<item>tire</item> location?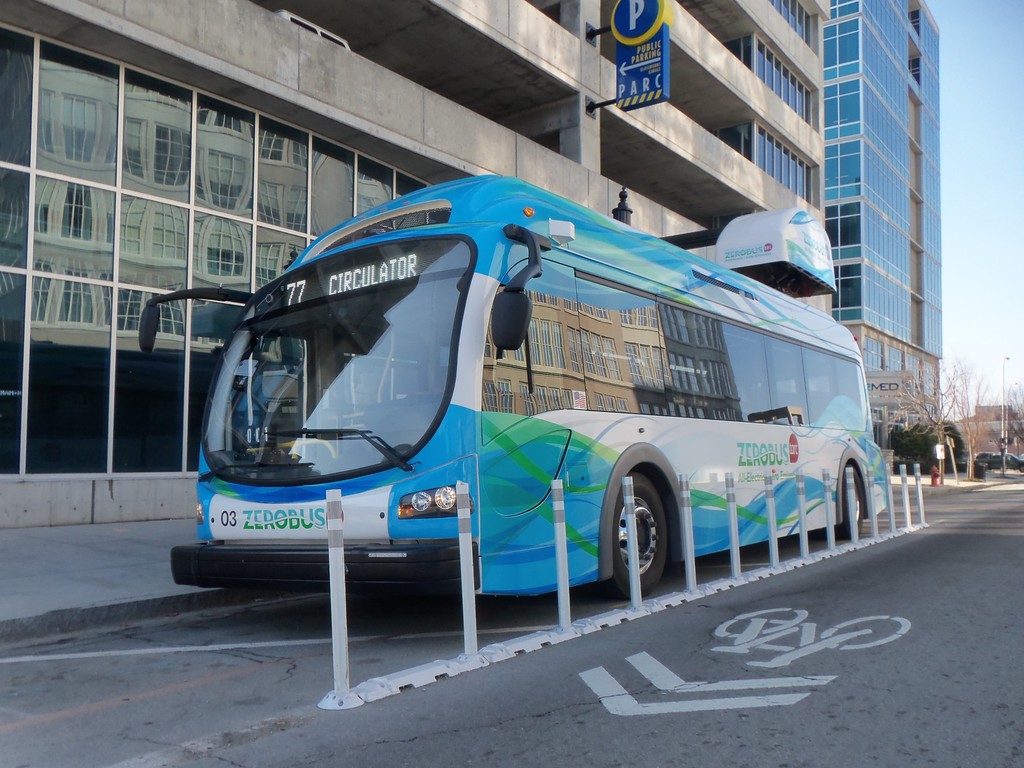
603, 472, 669, 595
